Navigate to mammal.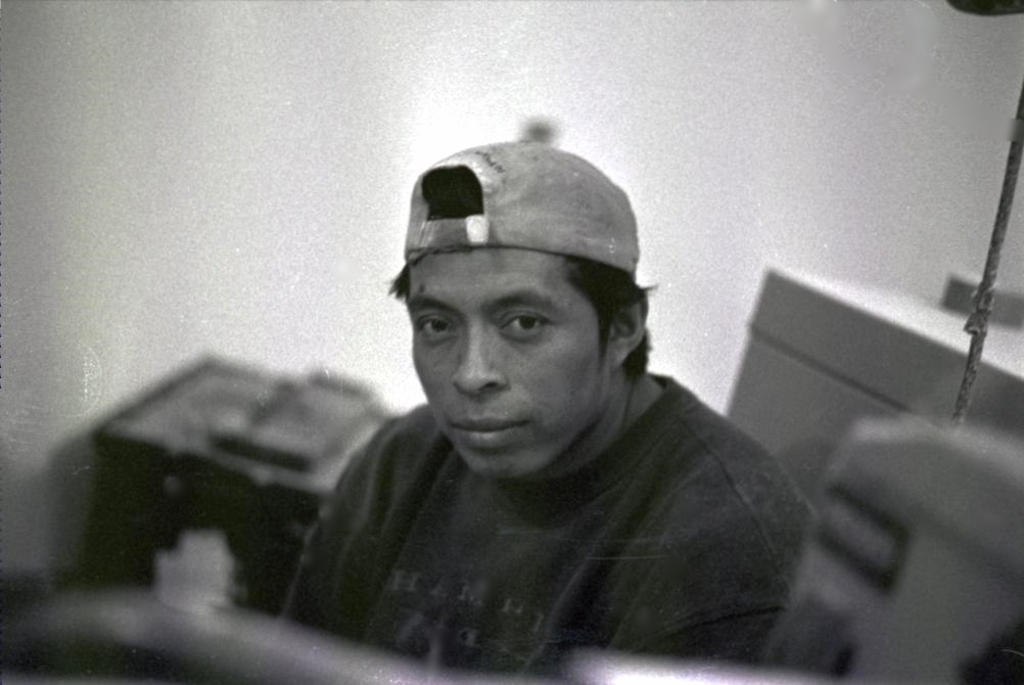
Navigation target: <box>280,139,812,684</box>.
